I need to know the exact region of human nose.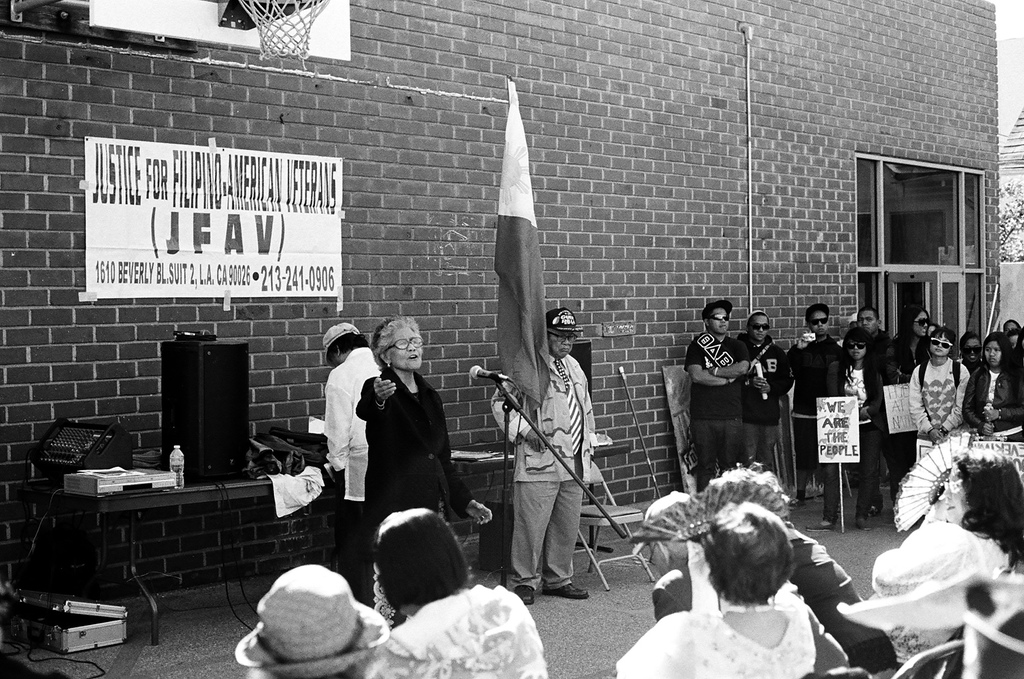
Region: [925, 321, 927, 326].
